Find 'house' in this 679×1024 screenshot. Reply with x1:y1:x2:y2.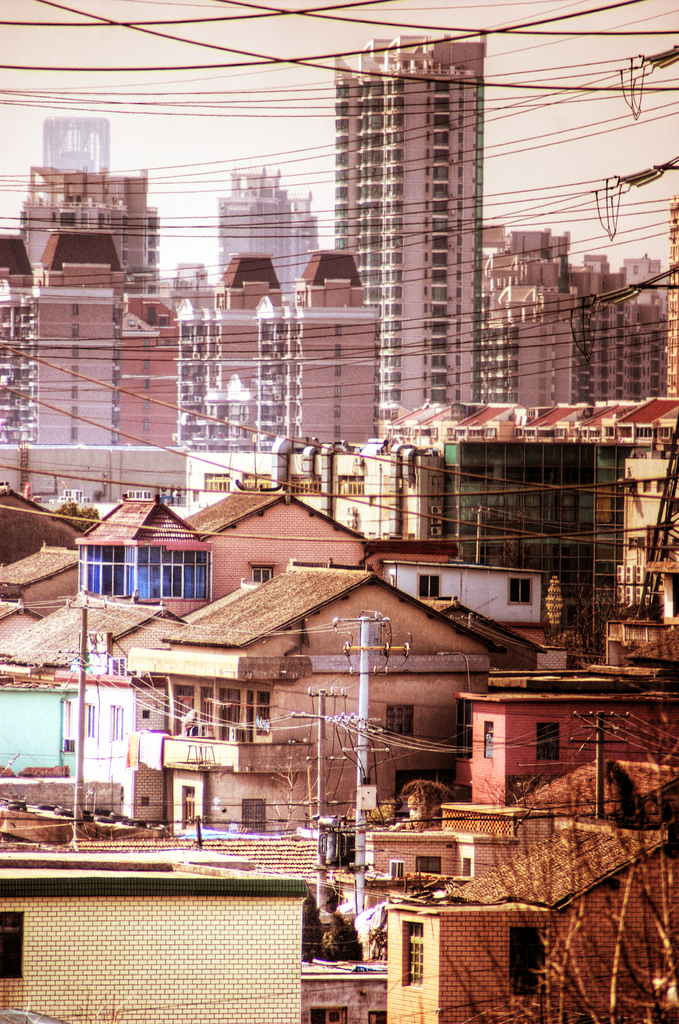
460:678:678:810.
